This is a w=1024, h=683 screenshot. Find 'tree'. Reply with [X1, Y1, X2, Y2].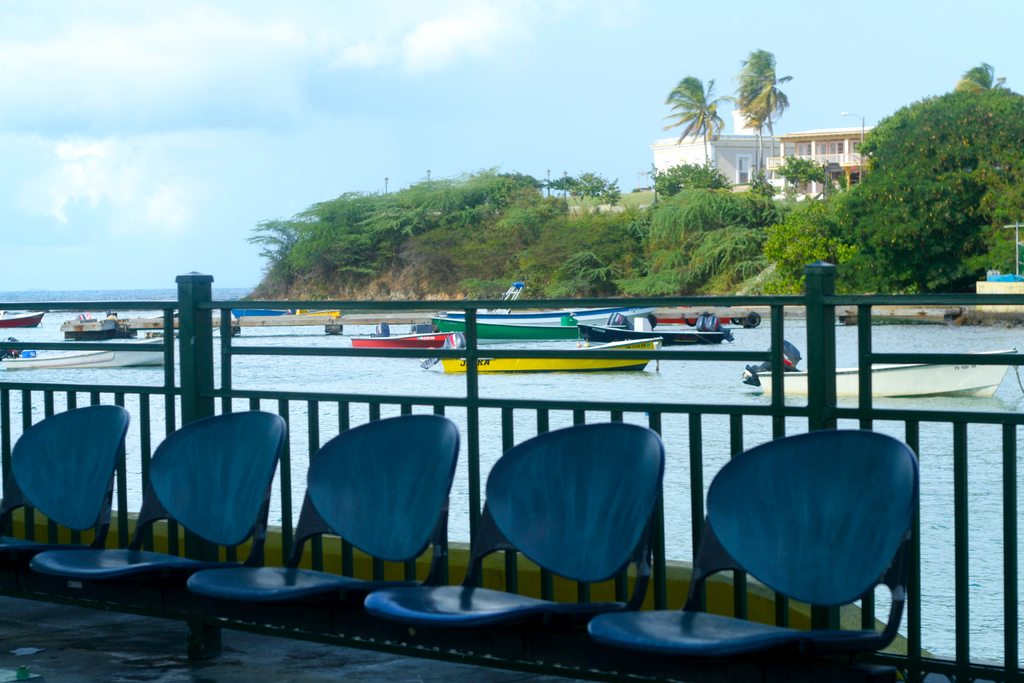
[852, 61, 1002, 284].
